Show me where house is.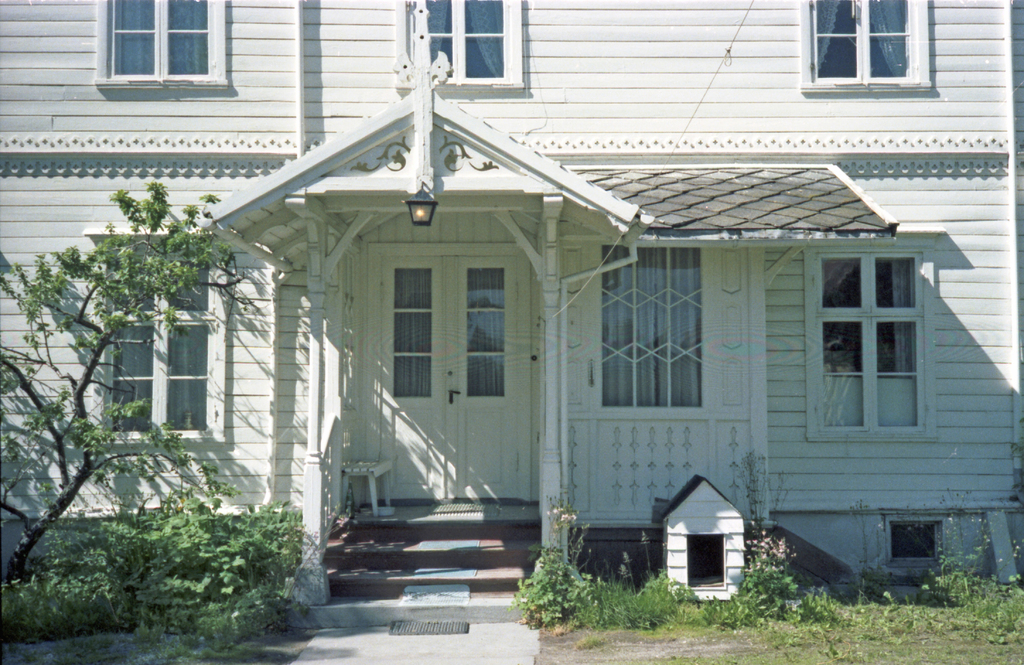
house is at x1=2 y1=0 x2=1023 y2=625.
